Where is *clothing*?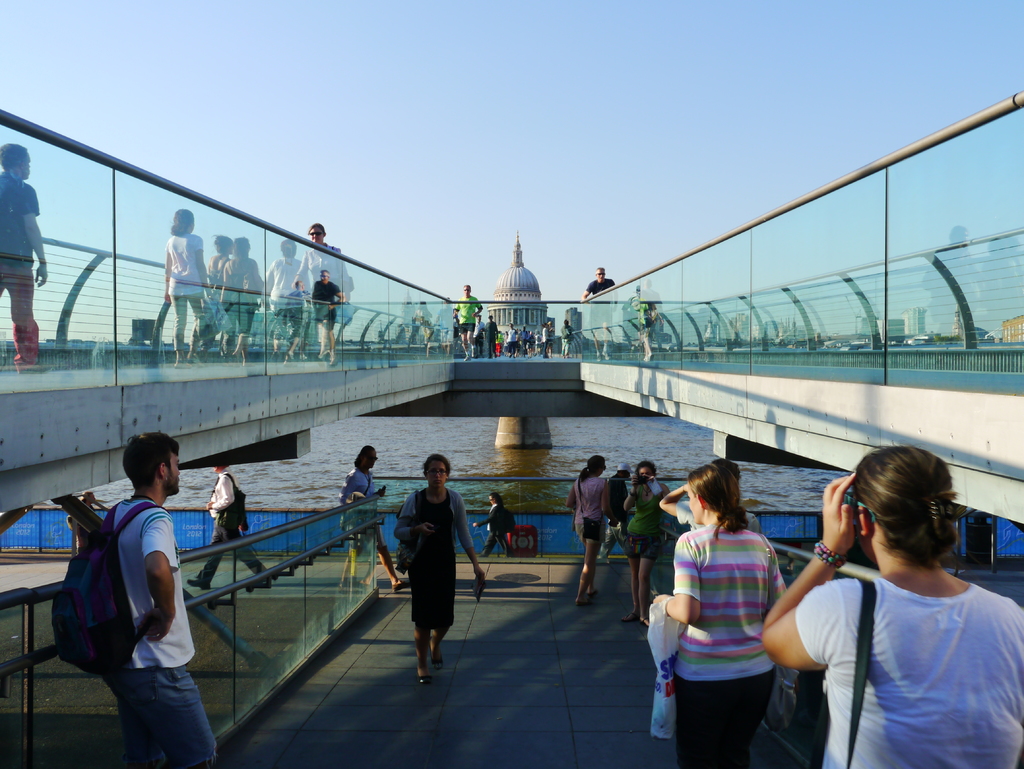
[669,522,790,768].
